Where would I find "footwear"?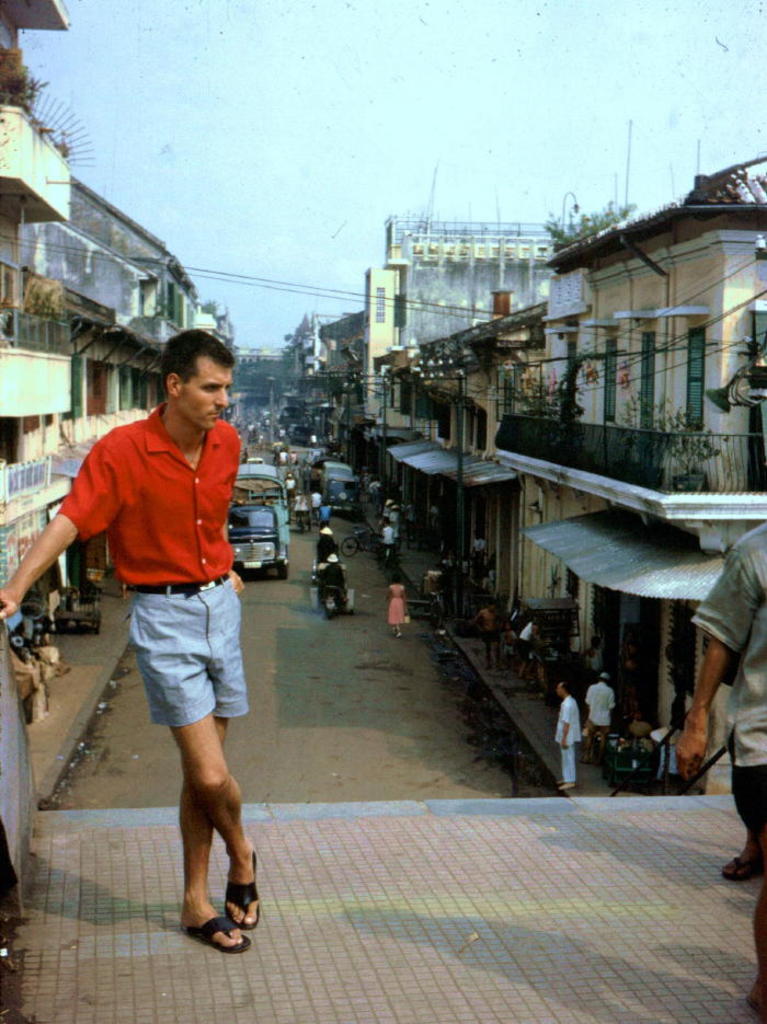
At select_region(181, 918, 251, 953).
